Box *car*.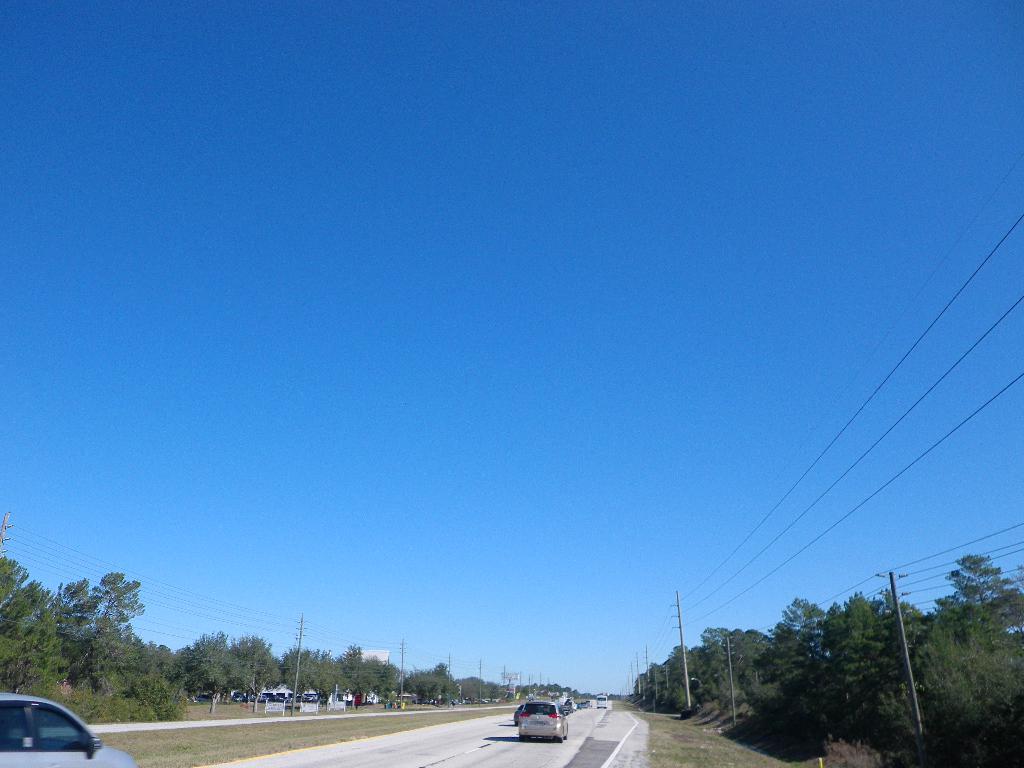
{"left": 511, "top": 705, "right": 526, "bottom": 728}.
